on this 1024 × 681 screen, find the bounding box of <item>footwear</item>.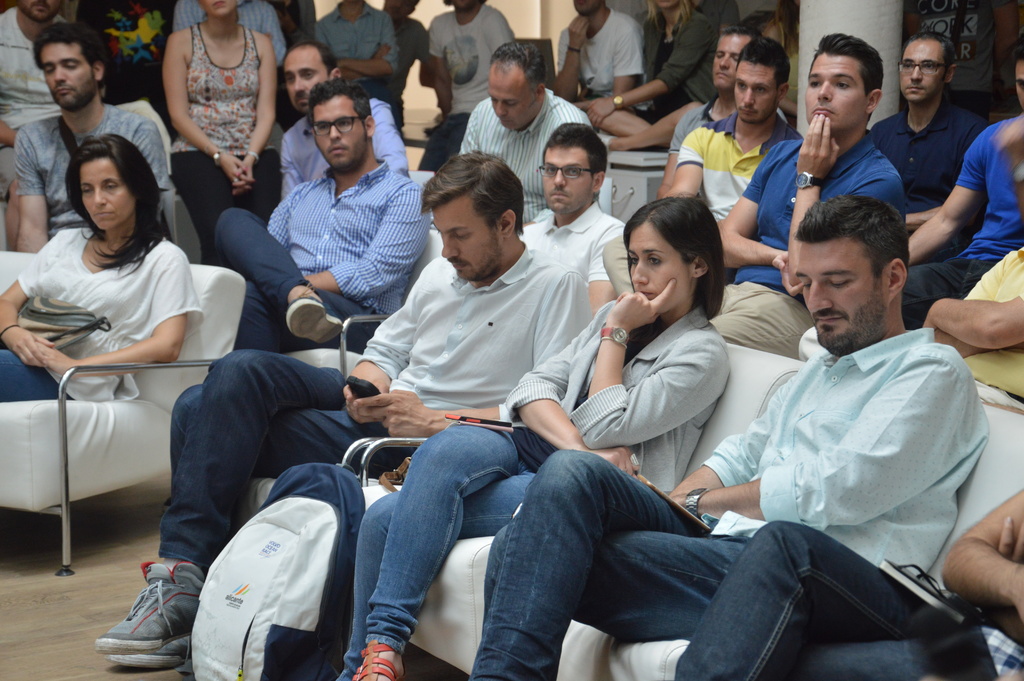
Bounding box: box(102, 571, 195, 666).
